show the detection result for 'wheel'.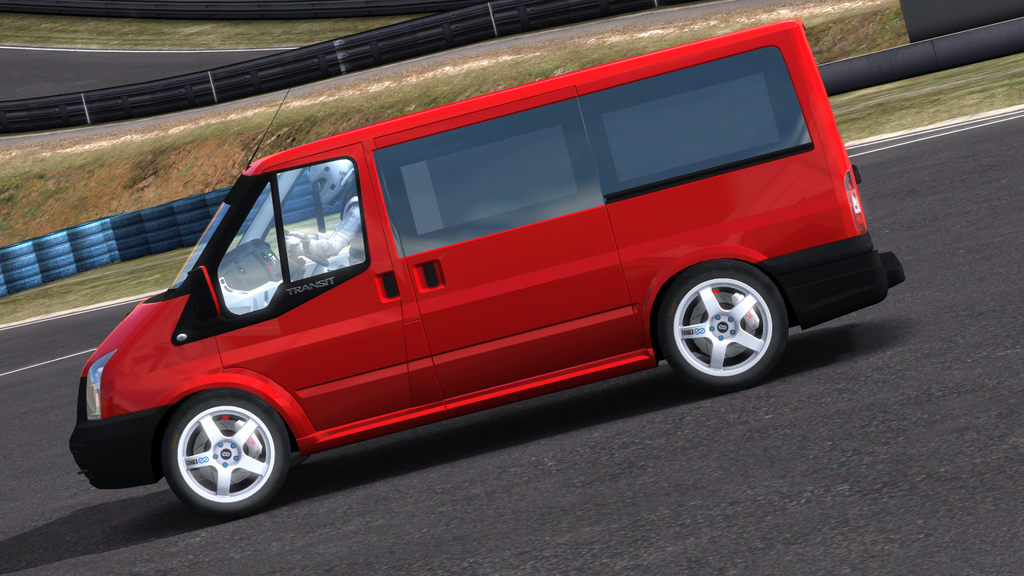
657, 251, 792, 394.
